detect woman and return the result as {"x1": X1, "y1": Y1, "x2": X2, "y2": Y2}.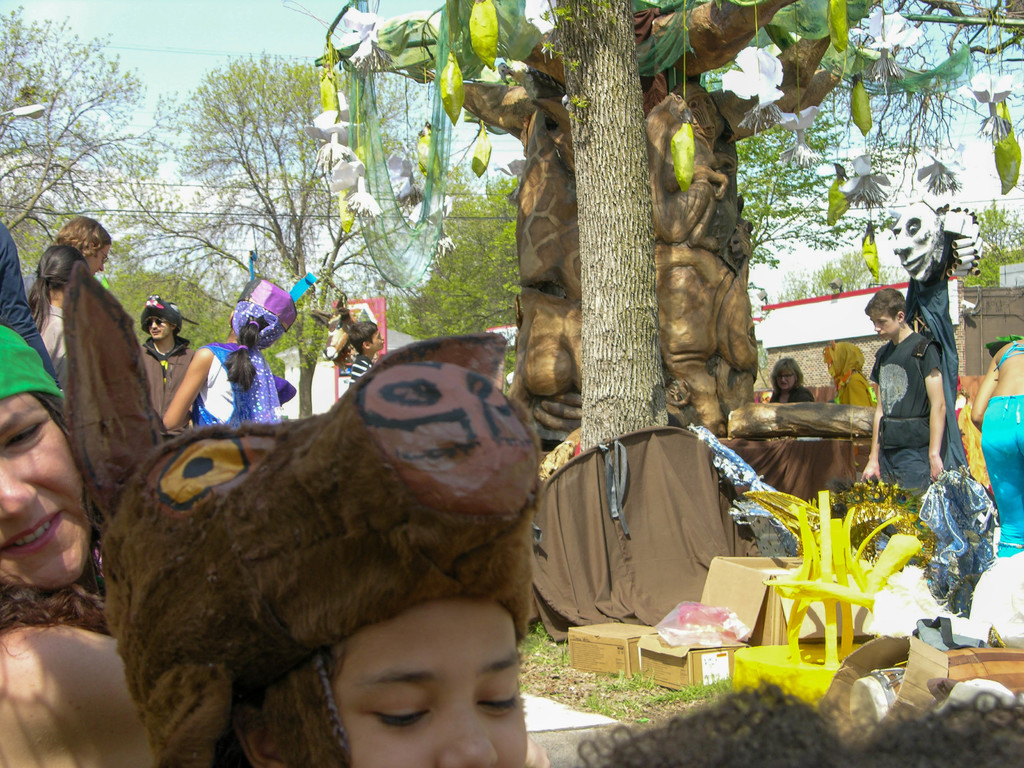
{"x1": 966, "y1": 337, "x2": 1023, "y2": 562}.
